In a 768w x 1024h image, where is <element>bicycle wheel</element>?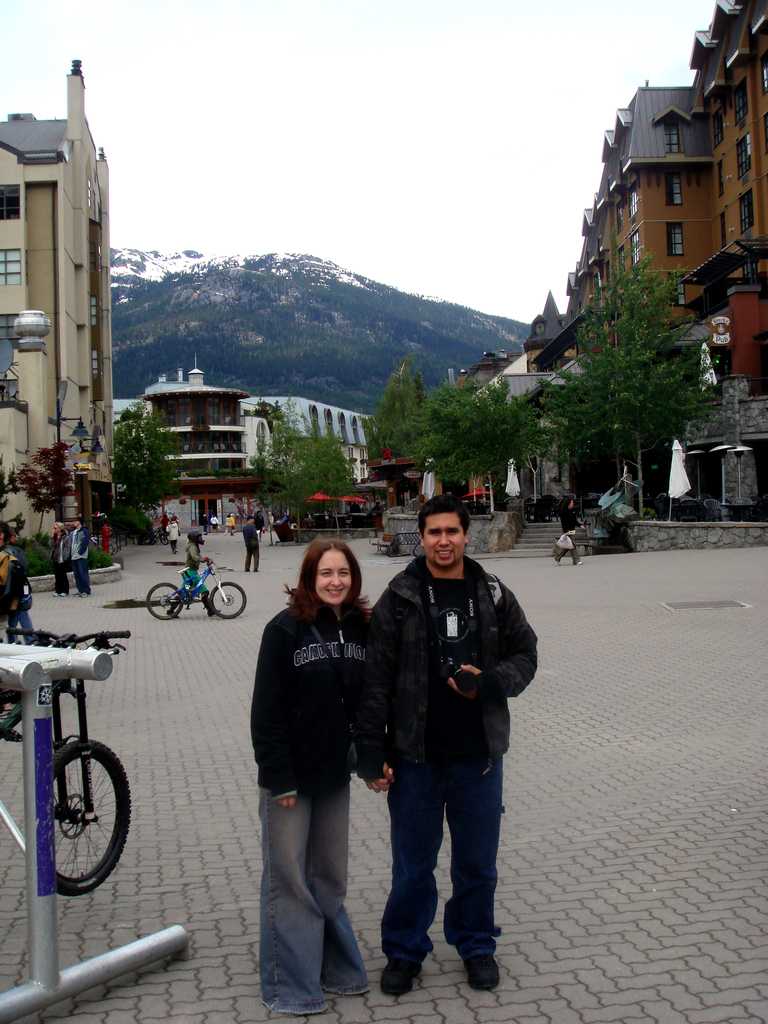
[142, 536, 151, 546].
